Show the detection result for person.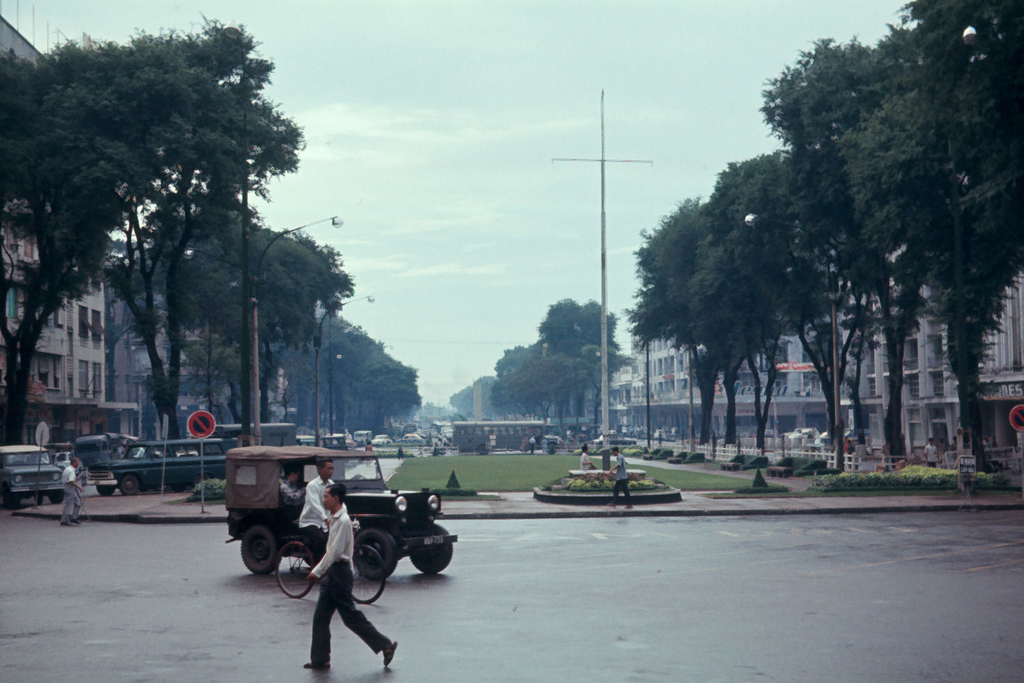
63,458,85,528.
